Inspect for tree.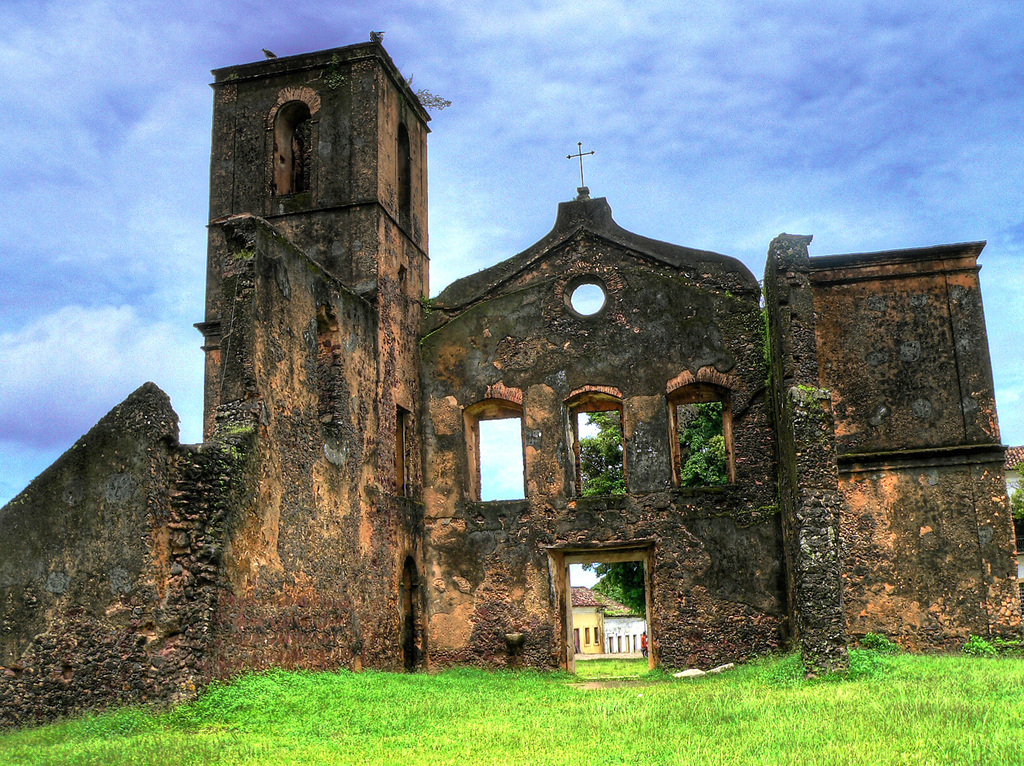
Inspection: locate(582, 279, 774, 622).
